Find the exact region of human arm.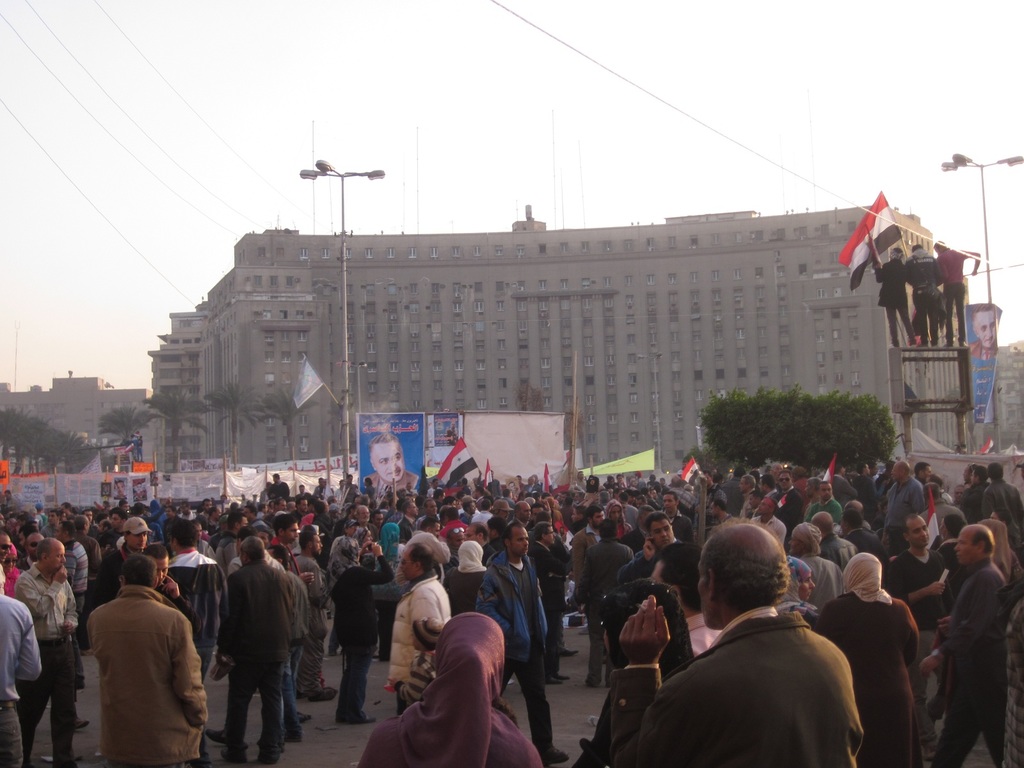
Exact region: (160, 573, 196, 617).
